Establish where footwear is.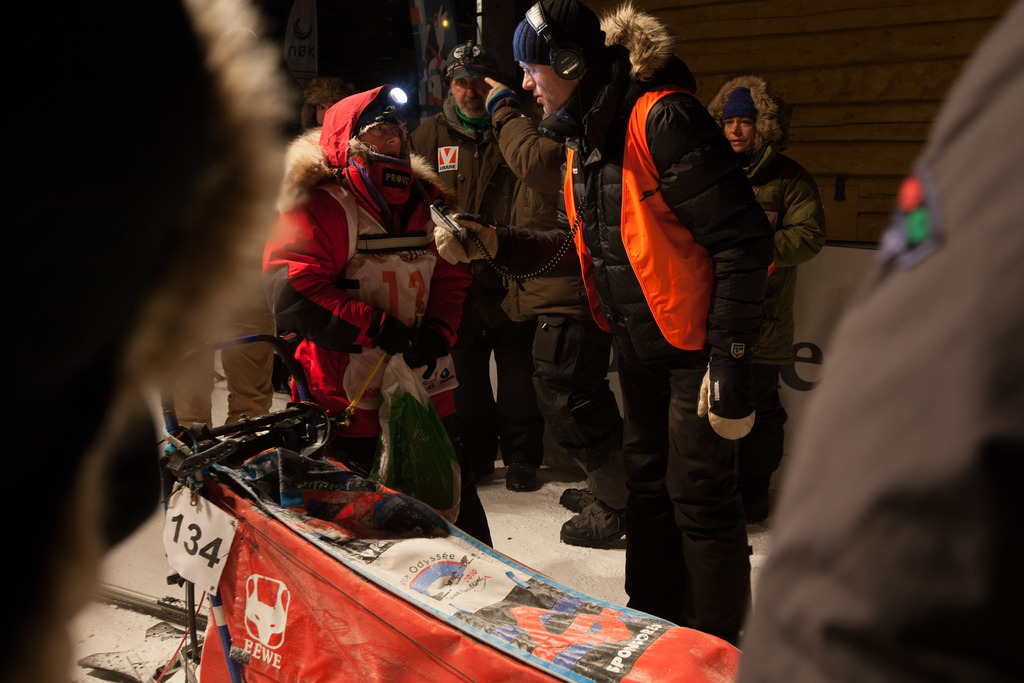
Established at {"x1": 559, "y1": 502, "x2": 627, "y2": 547}.
